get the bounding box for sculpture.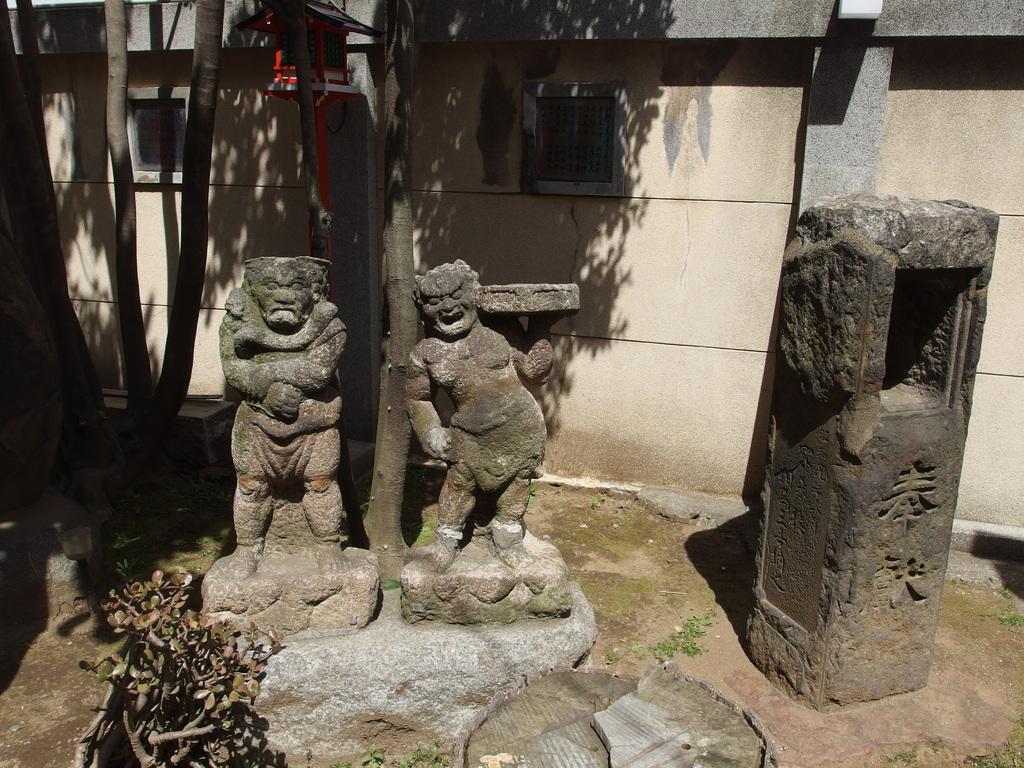
(216, 254, 355, 569).
